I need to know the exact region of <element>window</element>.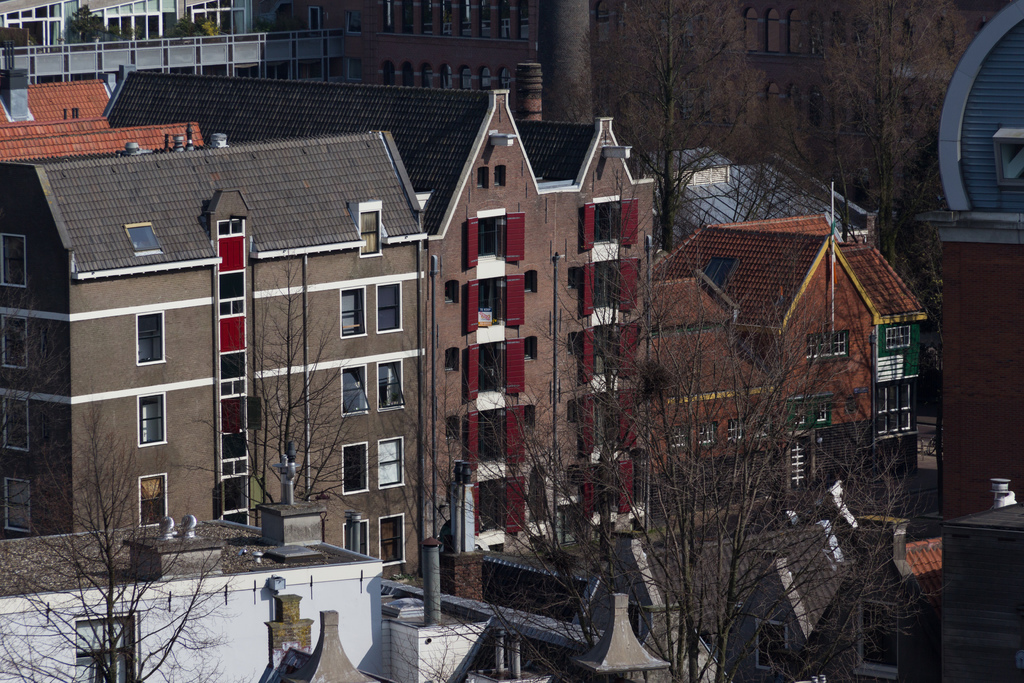
Region: (138,315,166,363).
